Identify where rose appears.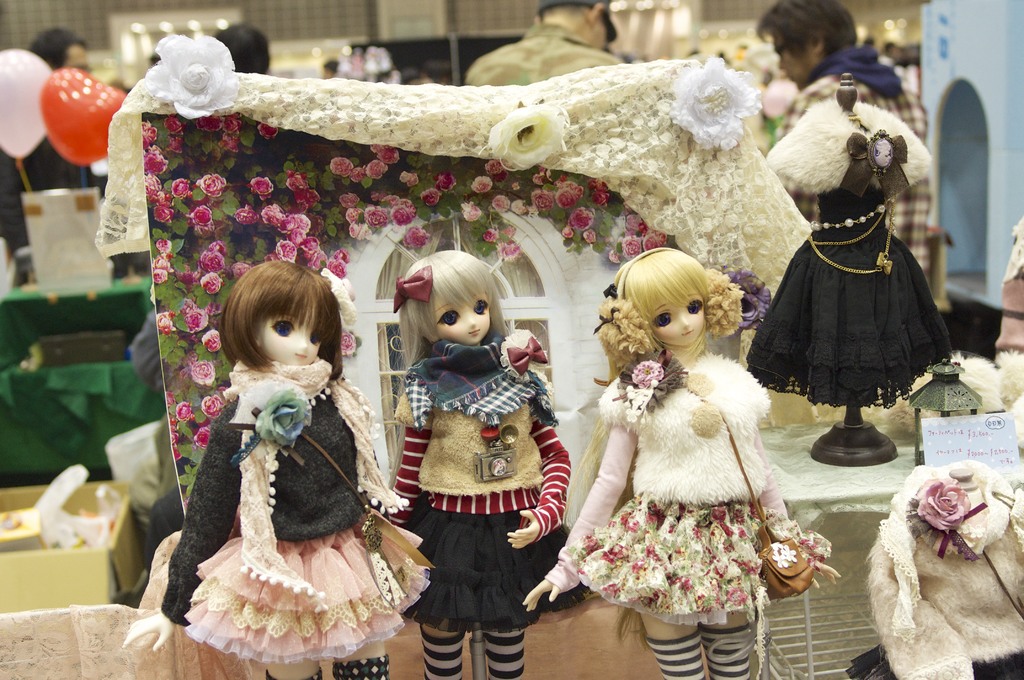
Appears at 144,35,237,121.
